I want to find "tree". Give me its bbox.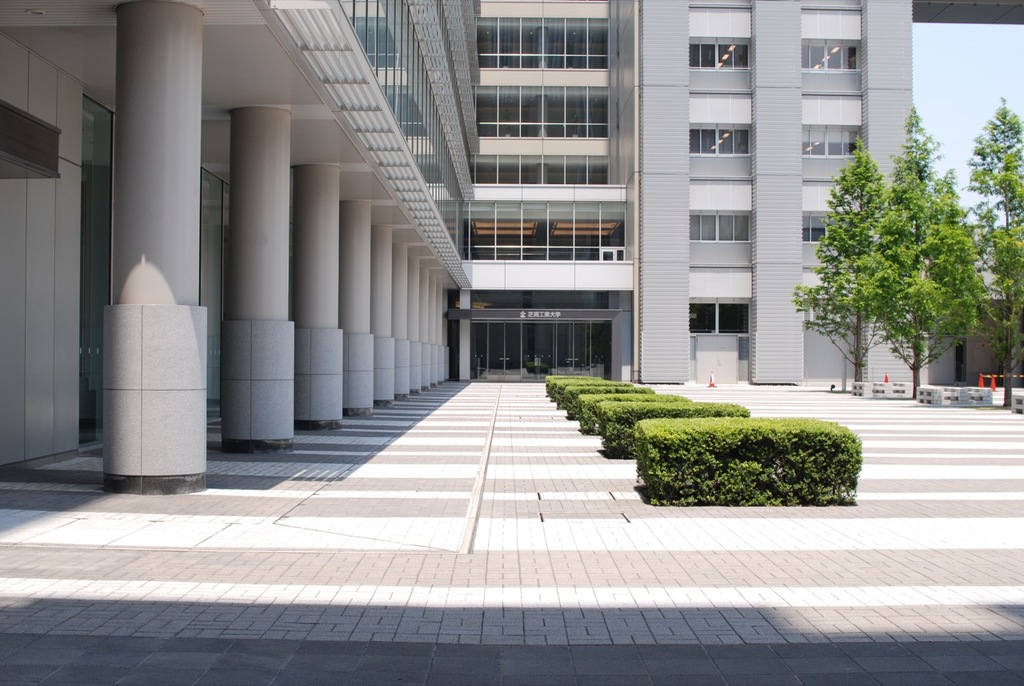
bbox=(790, 134, 891, 388).
